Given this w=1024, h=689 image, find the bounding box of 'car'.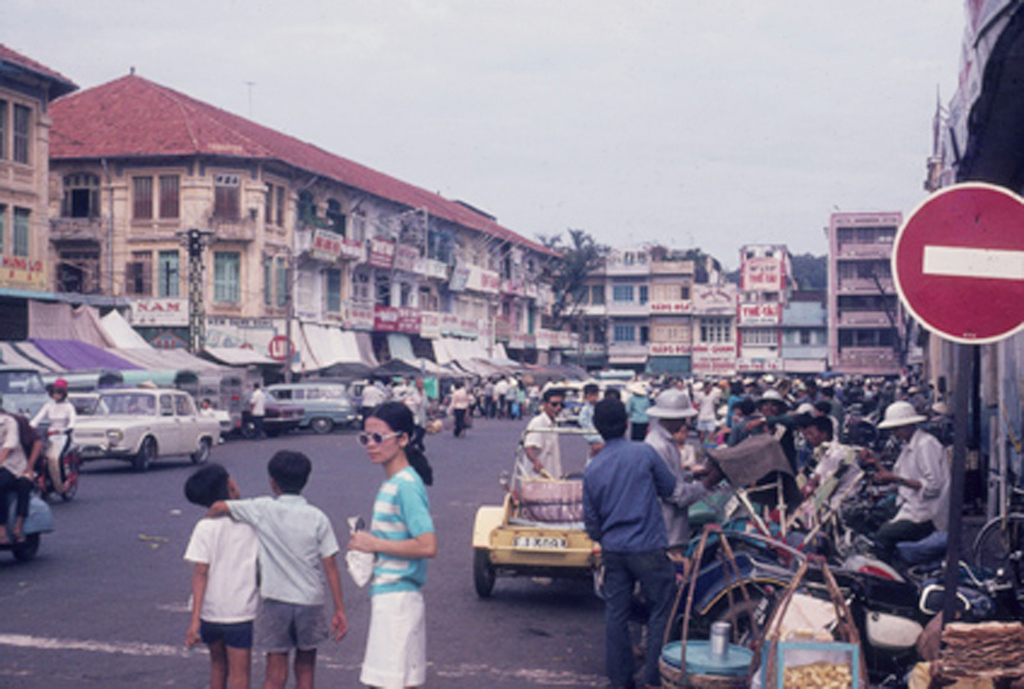
detection(76, 387, 219, 469).
